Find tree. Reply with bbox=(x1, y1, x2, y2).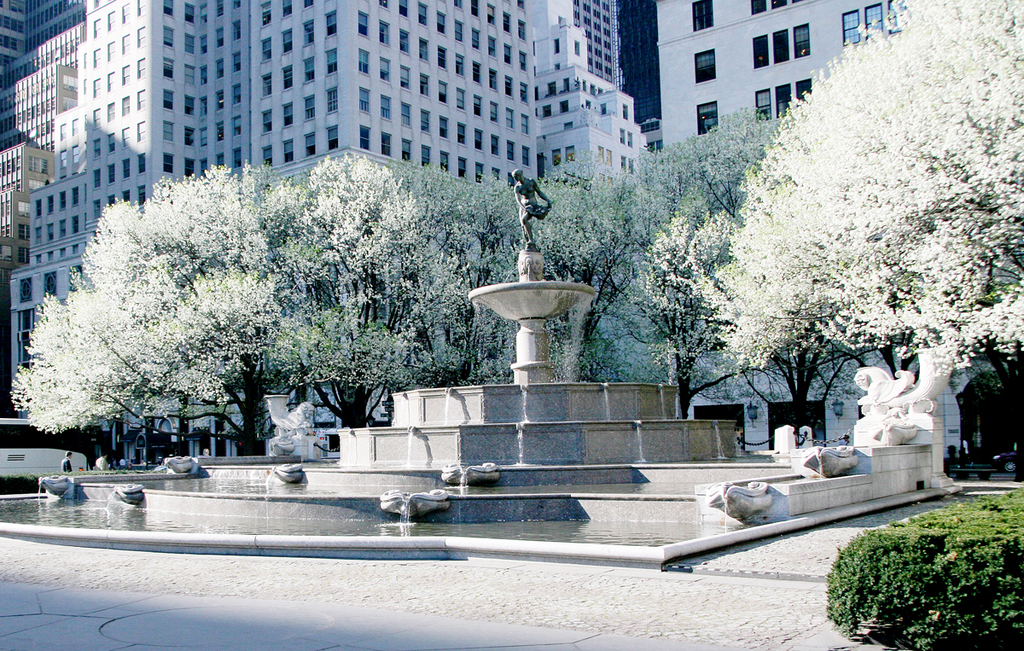
bbox=(509, 102, 1005, 420).
